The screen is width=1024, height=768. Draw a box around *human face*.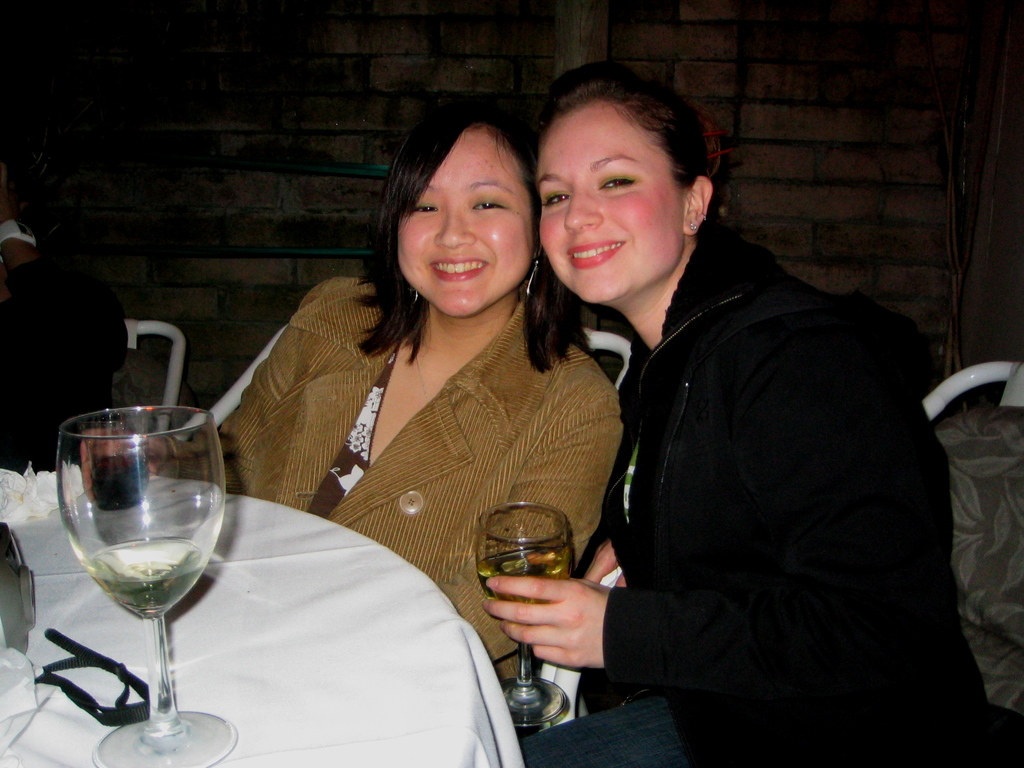
rect(392, 121, 536, 323).
